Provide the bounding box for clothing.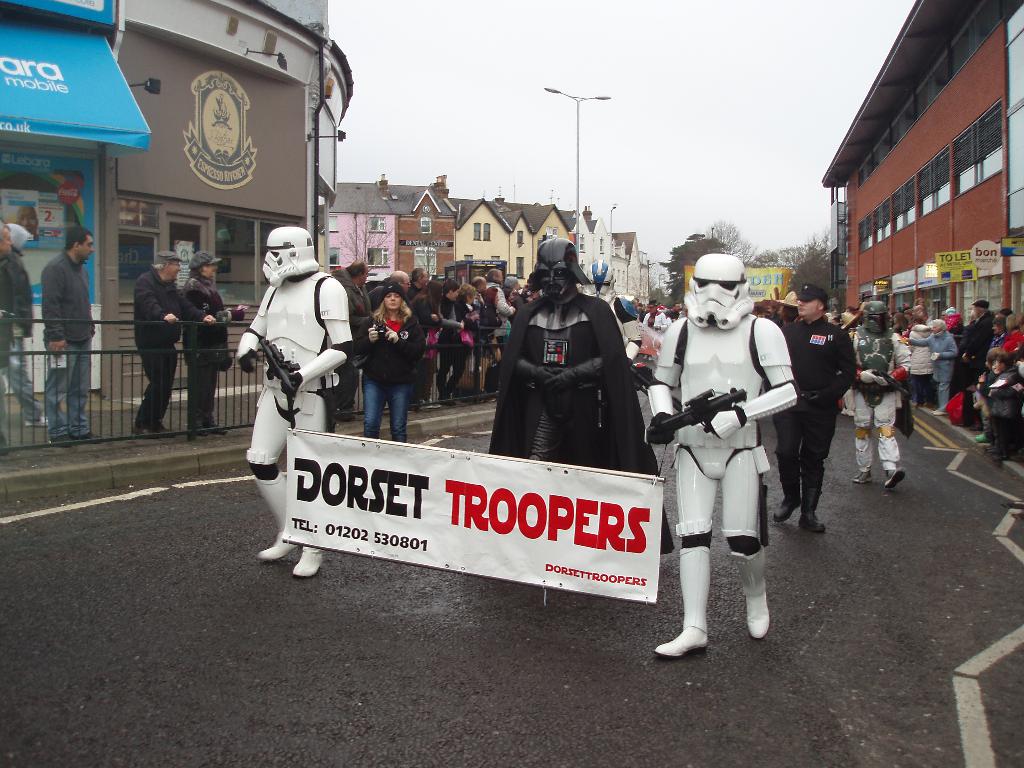
{"left": 359, "top": 378, "right": 399, "bottom": 438}.
